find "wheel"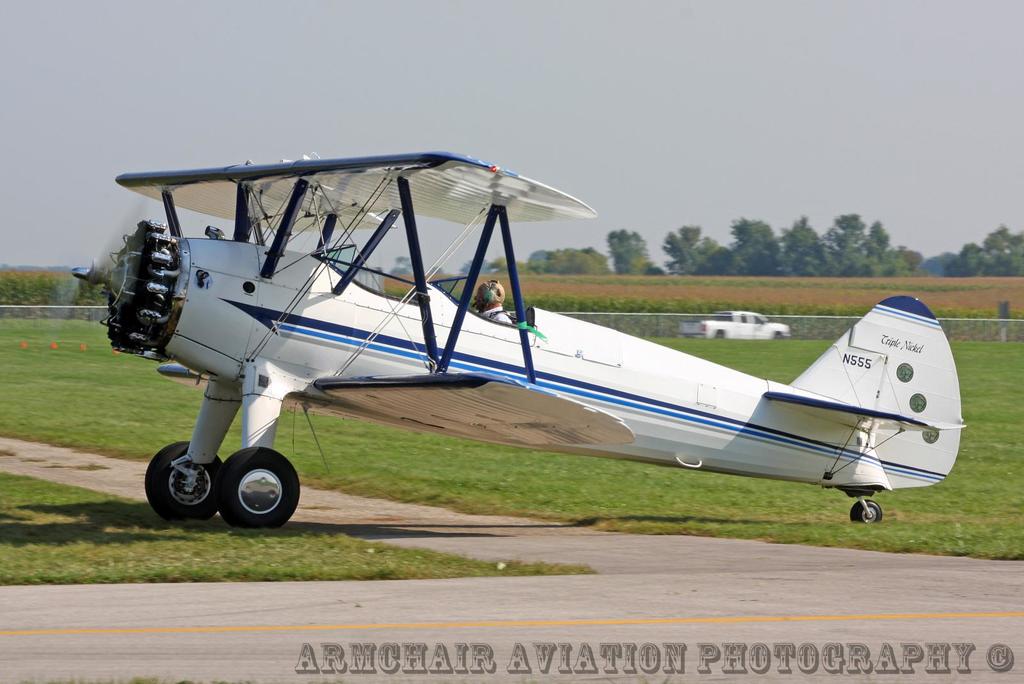
x1=143, y1=441, x2=225, y2=521
